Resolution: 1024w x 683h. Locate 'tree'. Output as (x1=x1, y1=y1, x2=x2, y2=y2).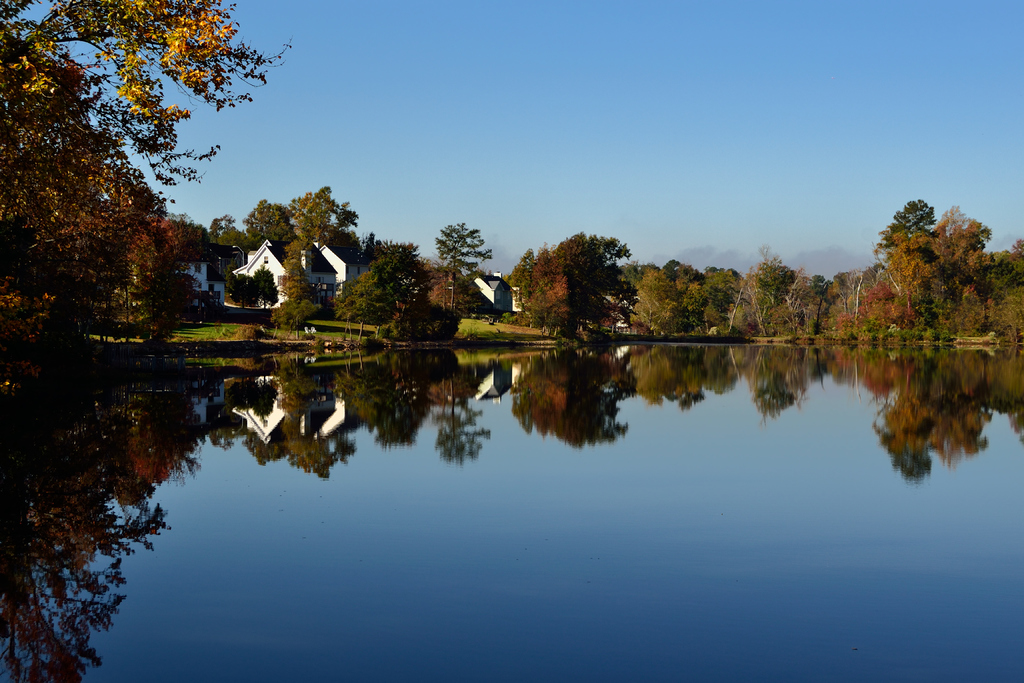
(x1=207, y1=210, x2=245, y2=262).
